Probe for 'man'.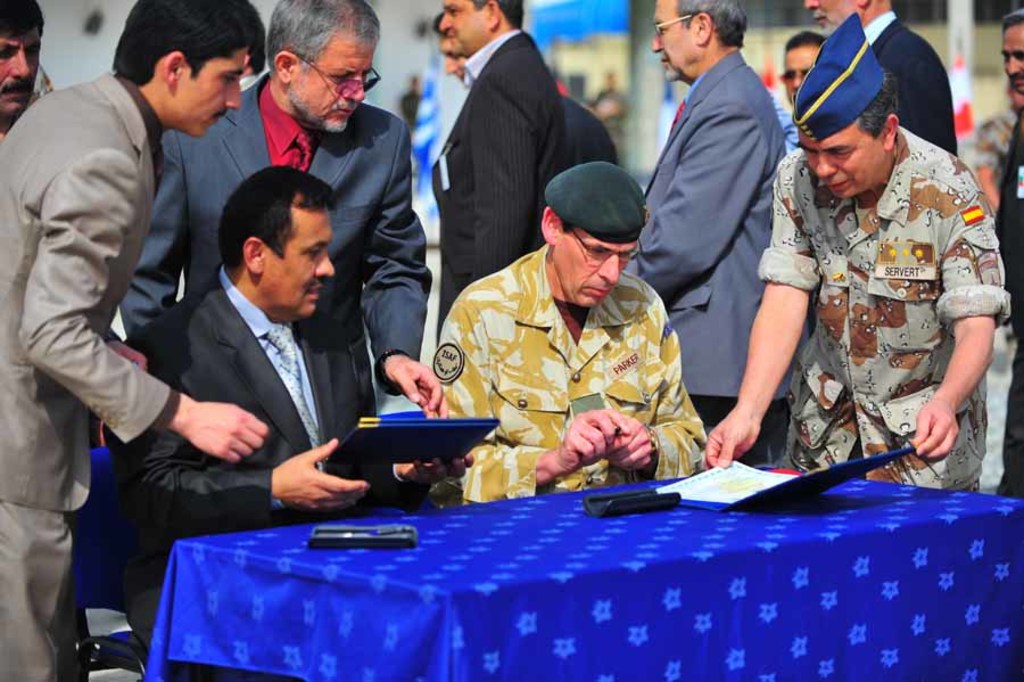
Probe result: [x1=14, y1=0, x2=251, y2=642].
